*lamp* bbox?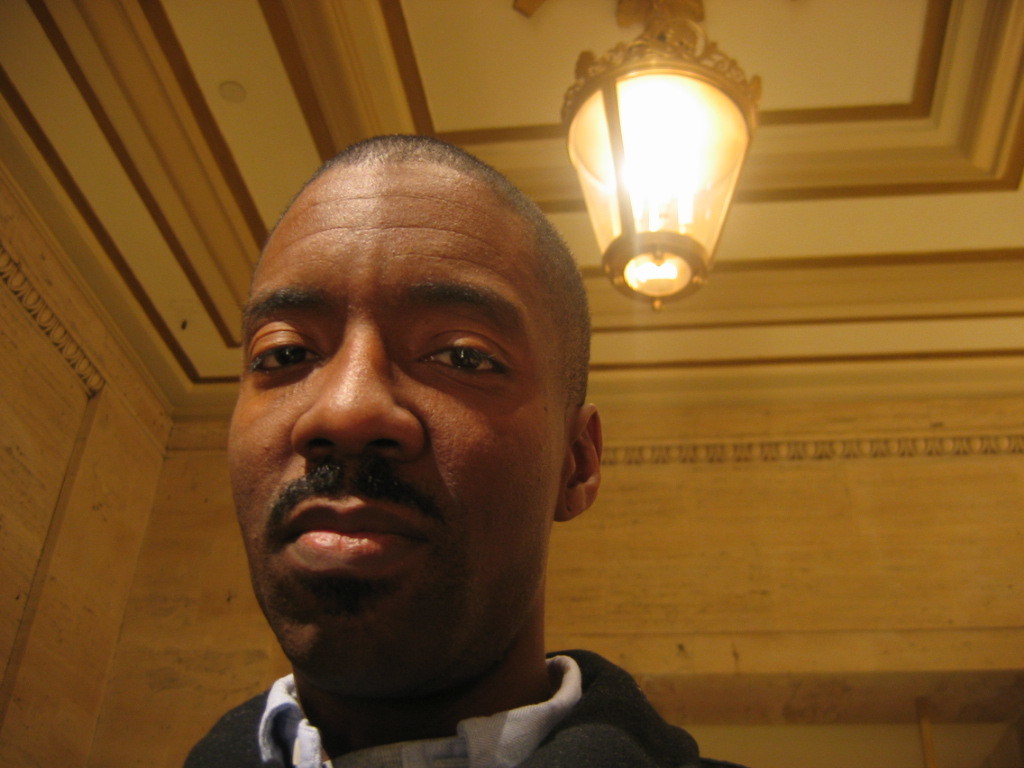
{"x1": 560, "y1": 0, "x2": 760, "y2": 314}
